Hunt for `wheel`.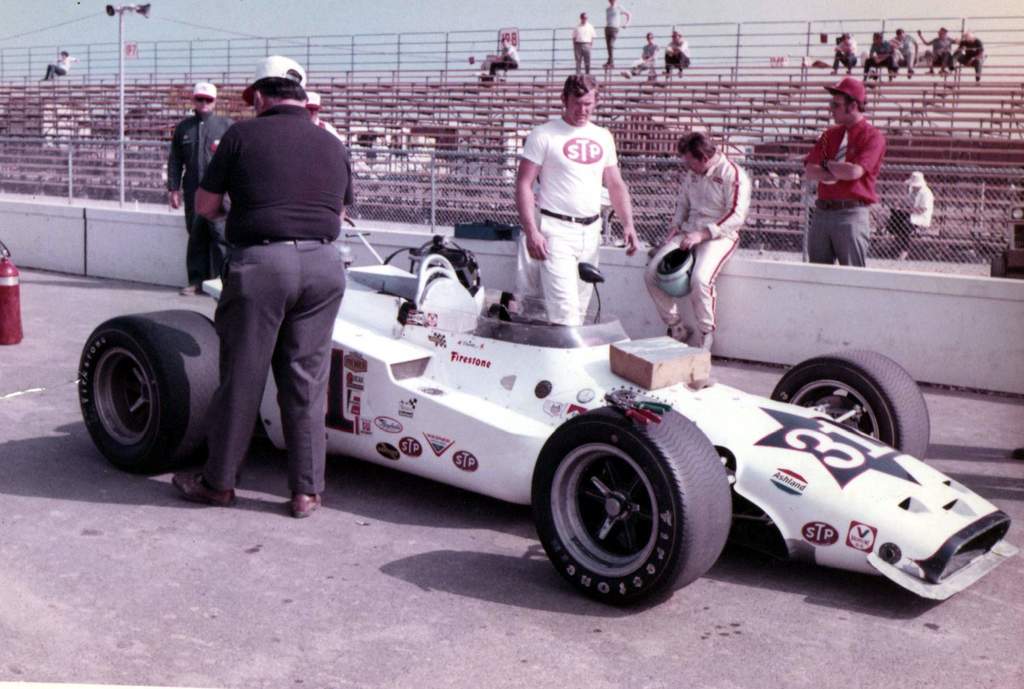
Hunted down at [532,415,712,596].
